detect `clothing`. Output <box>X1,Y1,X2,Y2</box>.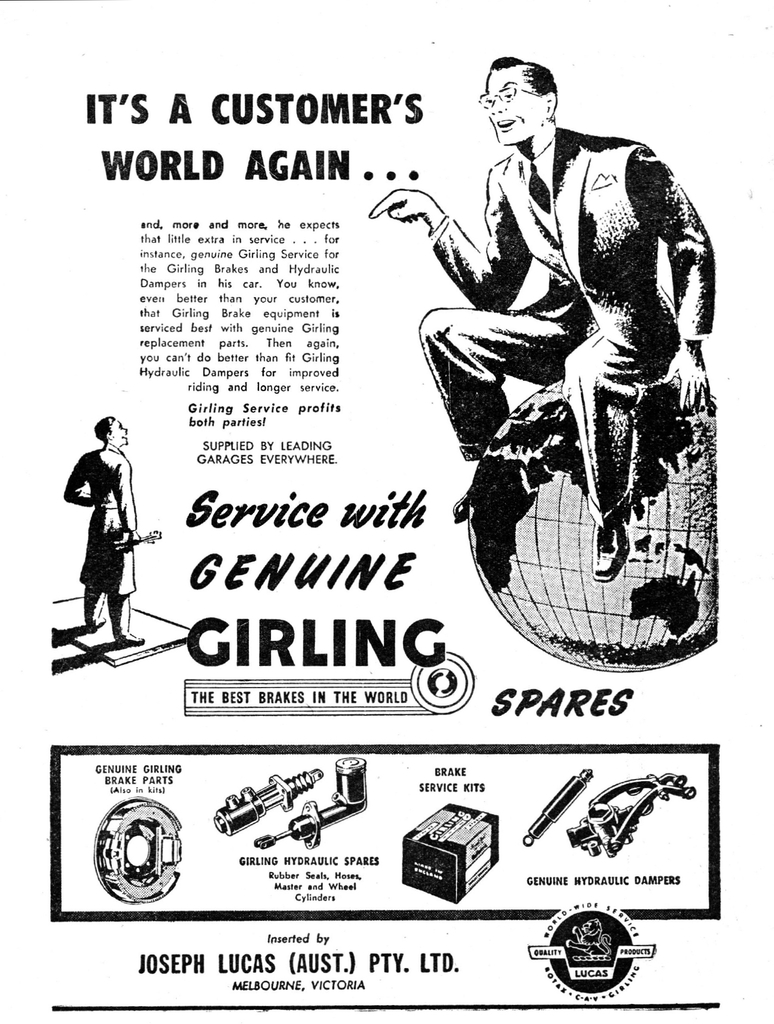
<box>62,451,134,596</box>.
